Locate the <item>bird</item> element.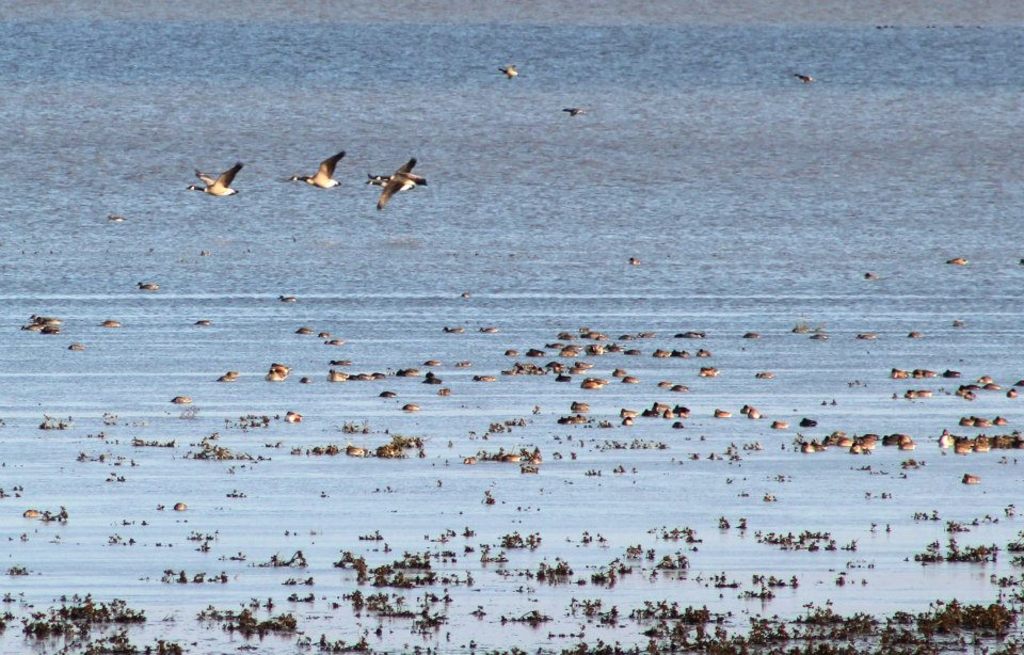
Element bbox: bbox=(525, 347, 545, 358).
